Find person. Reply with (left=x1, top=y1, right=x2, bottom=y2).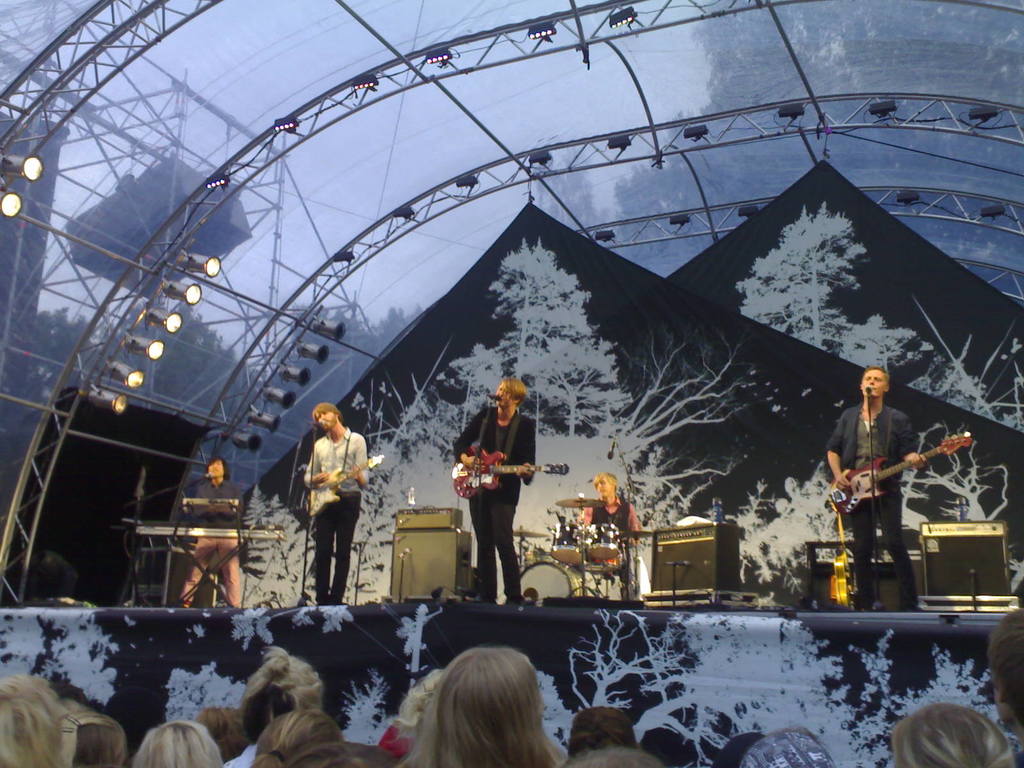
(left=888, top=708, right=1018, bottom=767).
